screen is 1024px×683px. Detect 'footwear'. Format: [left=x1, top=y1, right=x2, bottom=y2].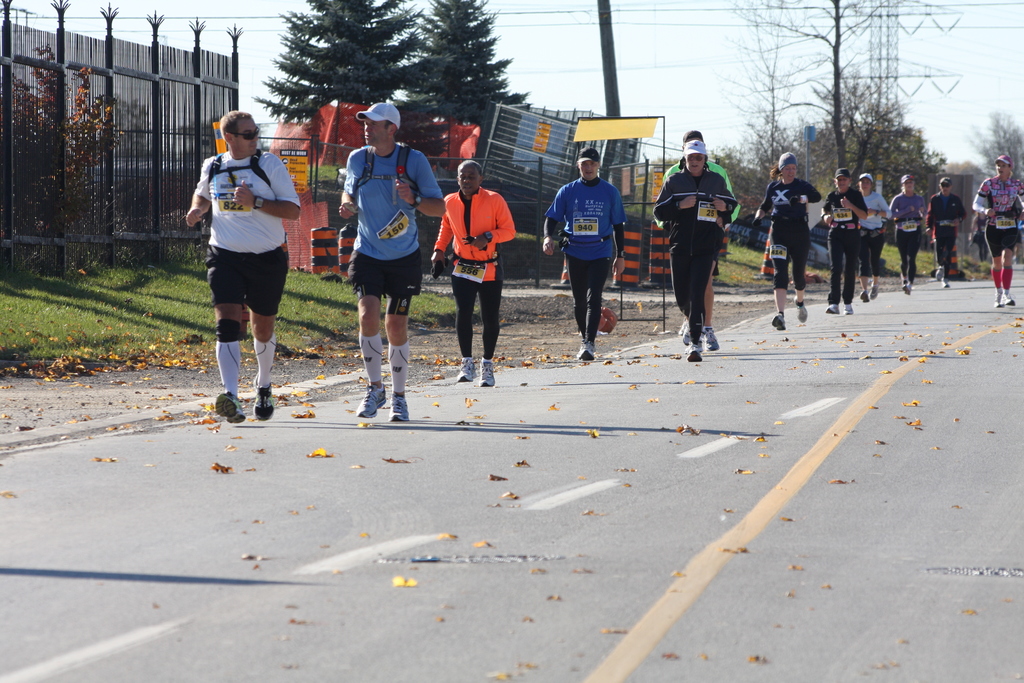
[left=934, top=266, right=945, bottom=283].
